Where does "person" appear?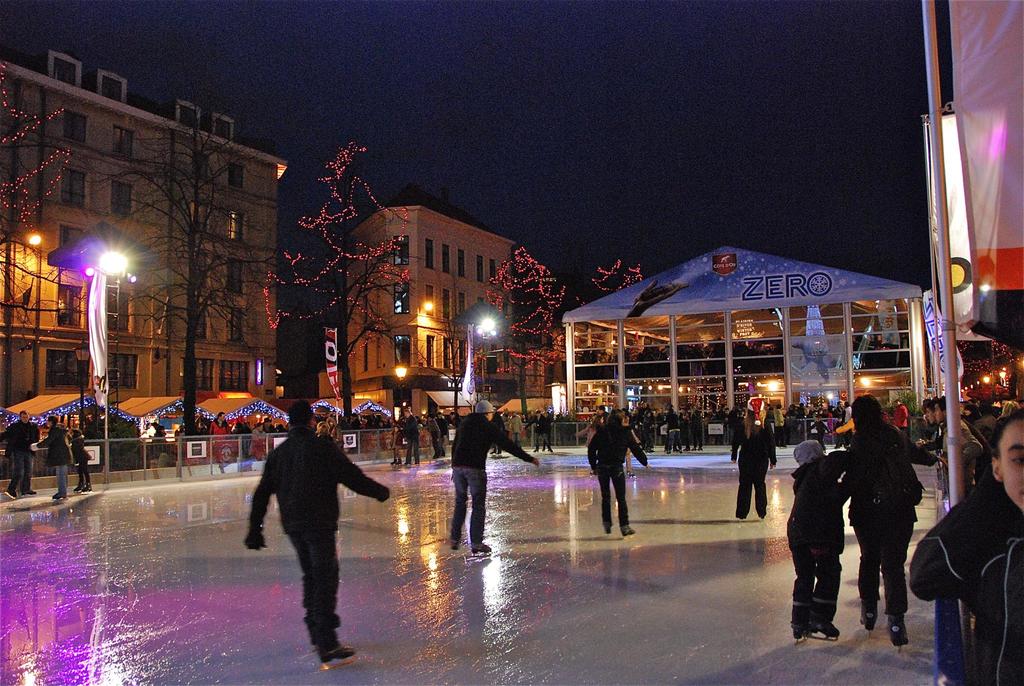
Appears at (x1=698, y1=404, x2=719, y2=447).
